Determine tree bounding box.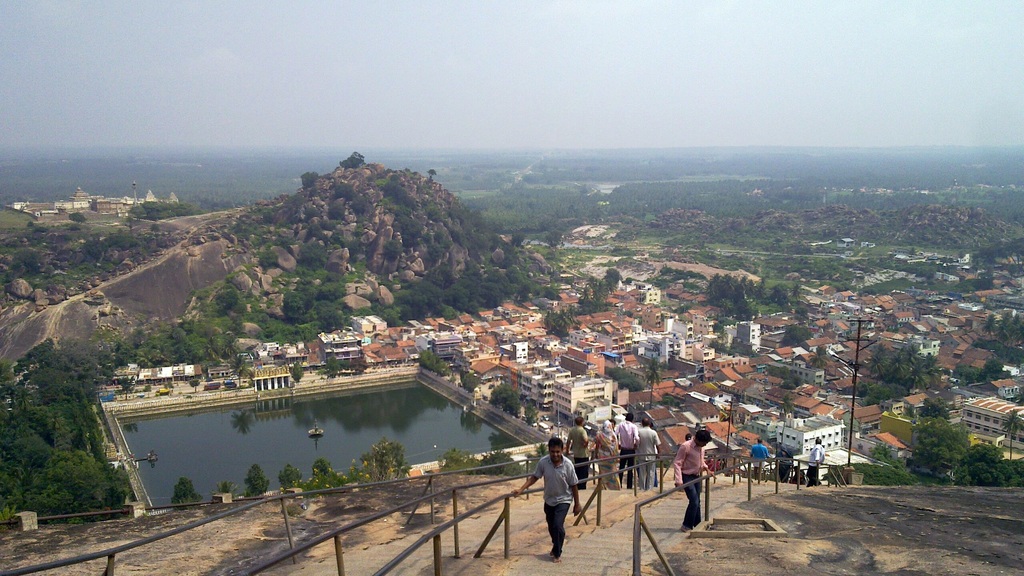
Determined: 435/447/482/476.
